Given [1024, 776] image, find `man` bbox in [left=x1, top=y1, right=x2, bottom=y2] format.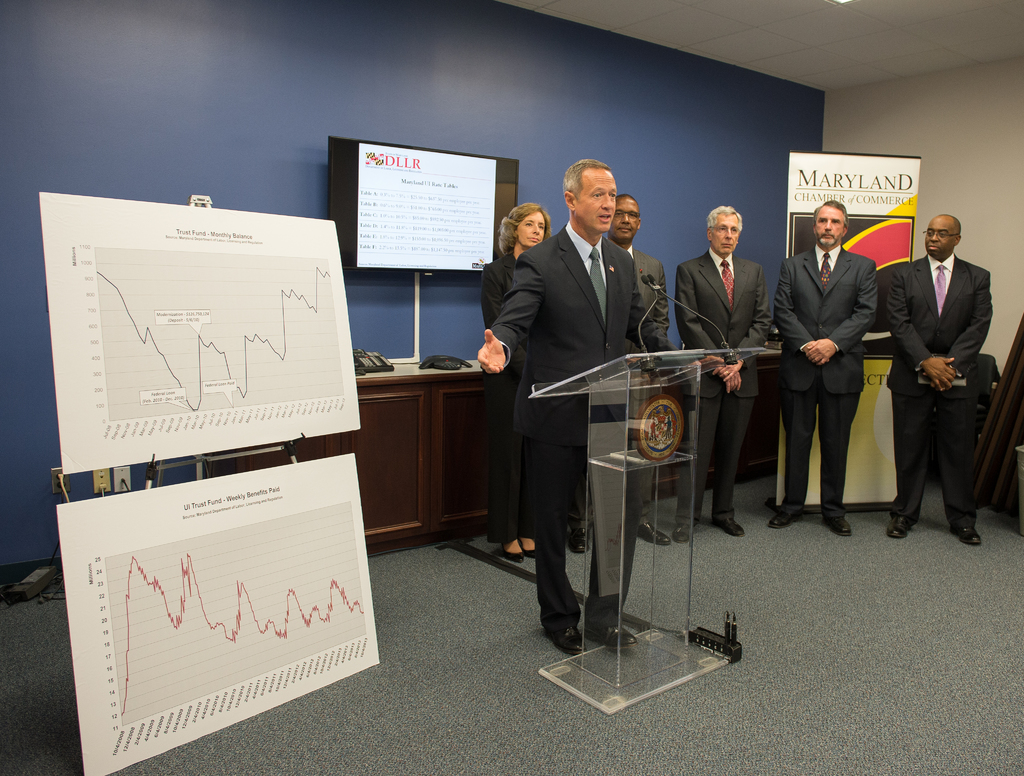
[left=478, top=154, right=728, bottom=659].
